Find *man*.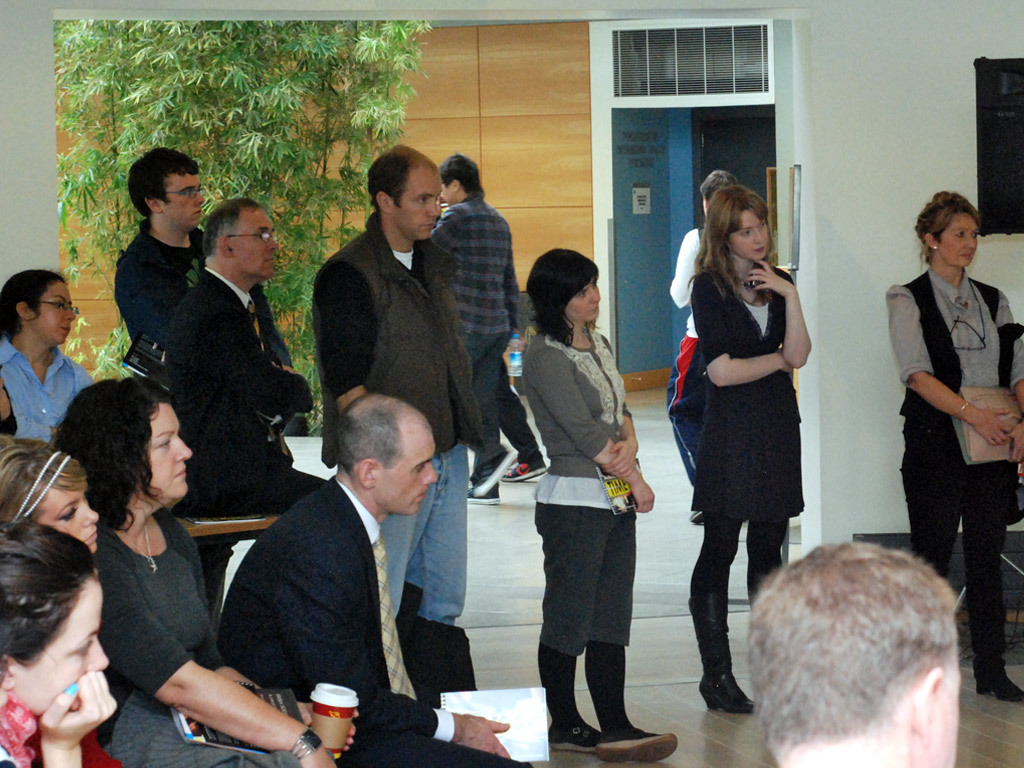
<box>664,165,738,524</box>.
